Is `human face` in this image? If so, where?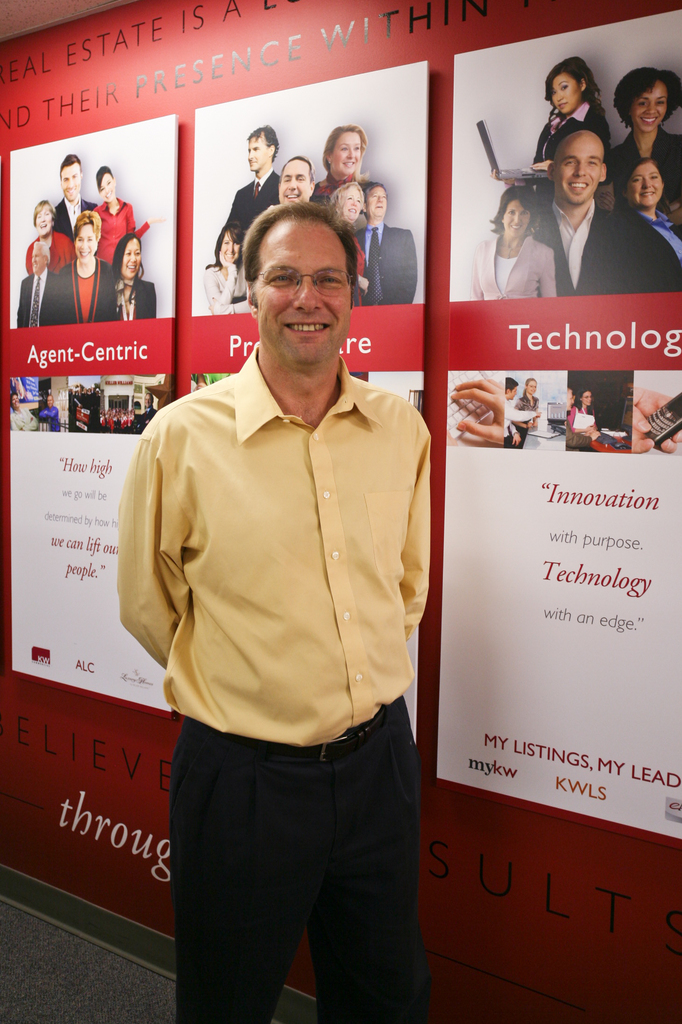
Yes, at left=278, top=162, right=311, bottom=204.
